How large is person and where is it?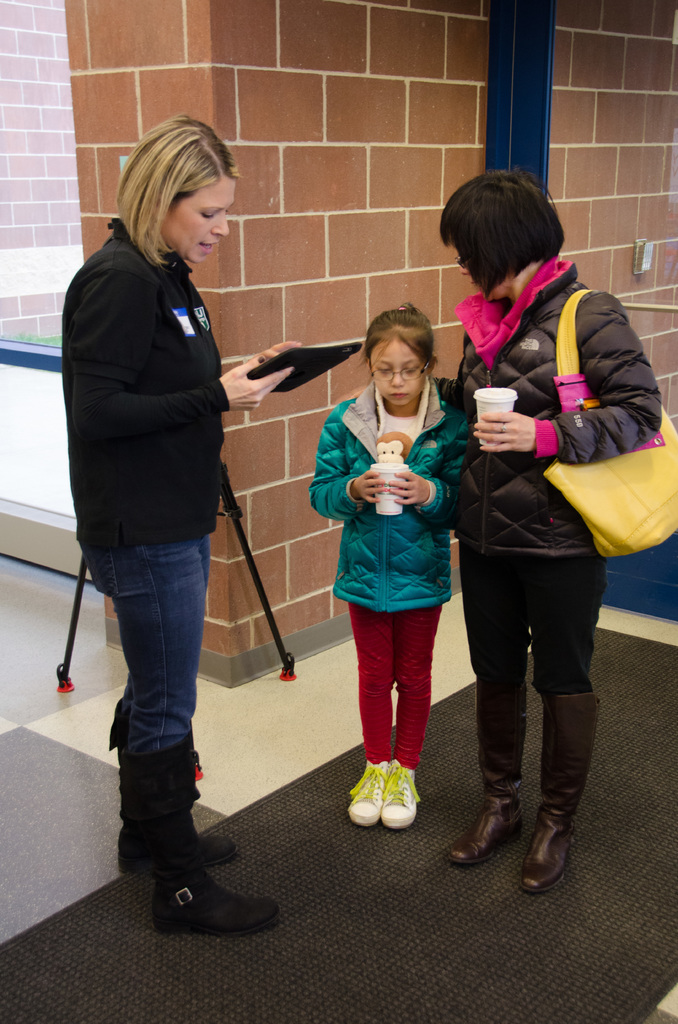
Bounding box: [48, 111, 296, 931].
